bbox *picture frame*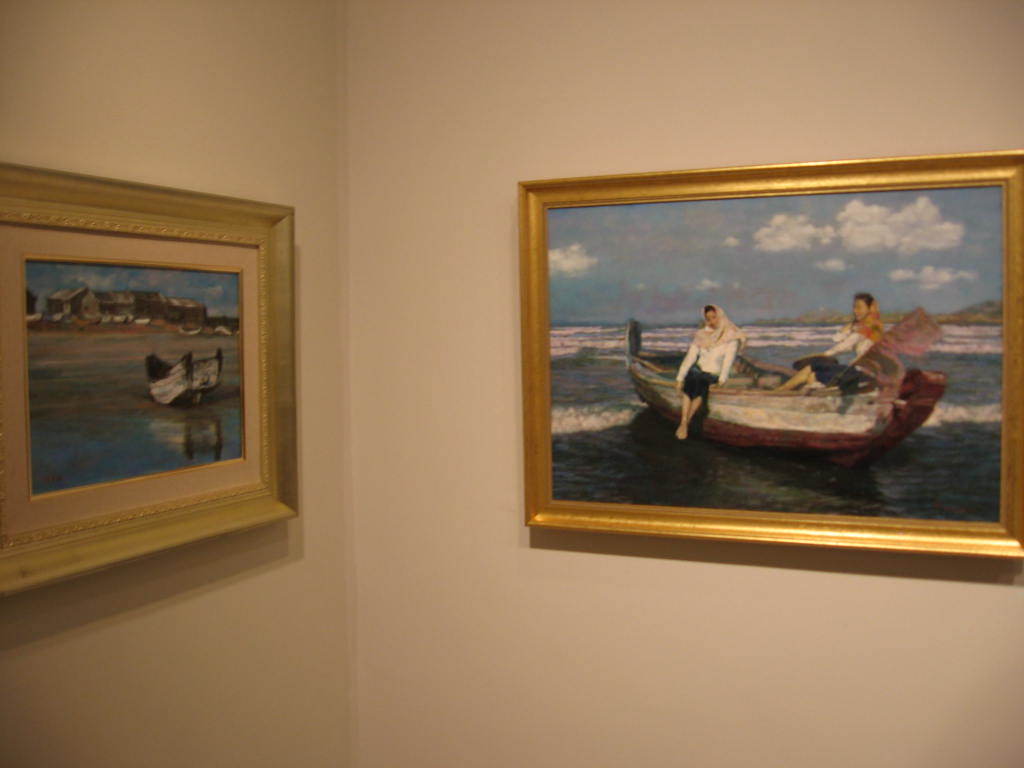
[x1=1, y1=162, x2=300, y2=598]
